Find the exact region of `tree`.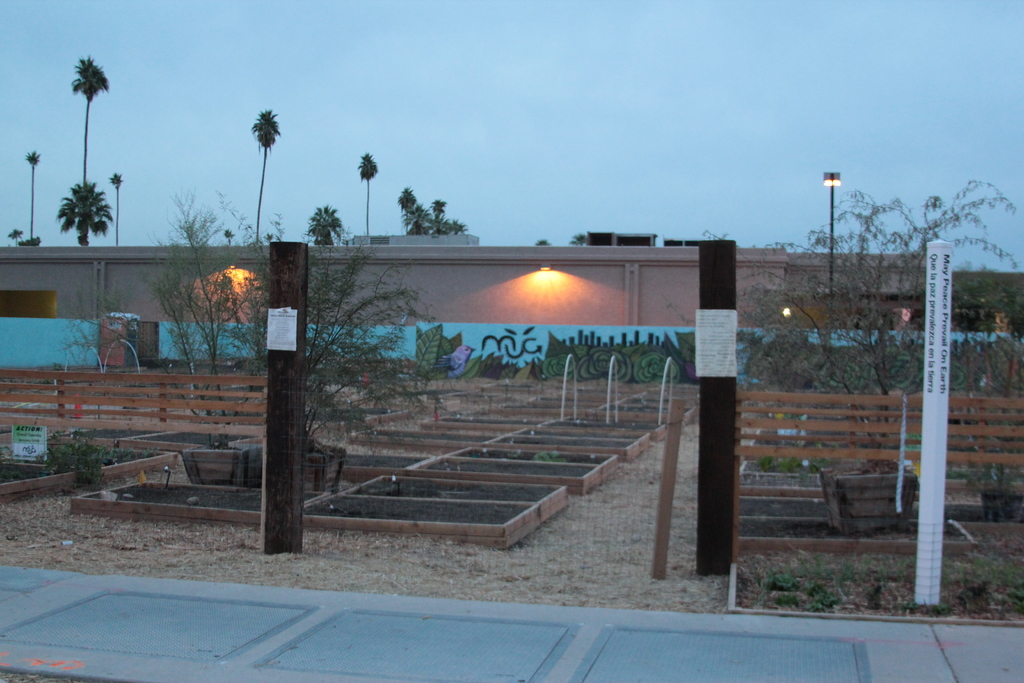
Exact region: <box>56,182,115,233</box>.
